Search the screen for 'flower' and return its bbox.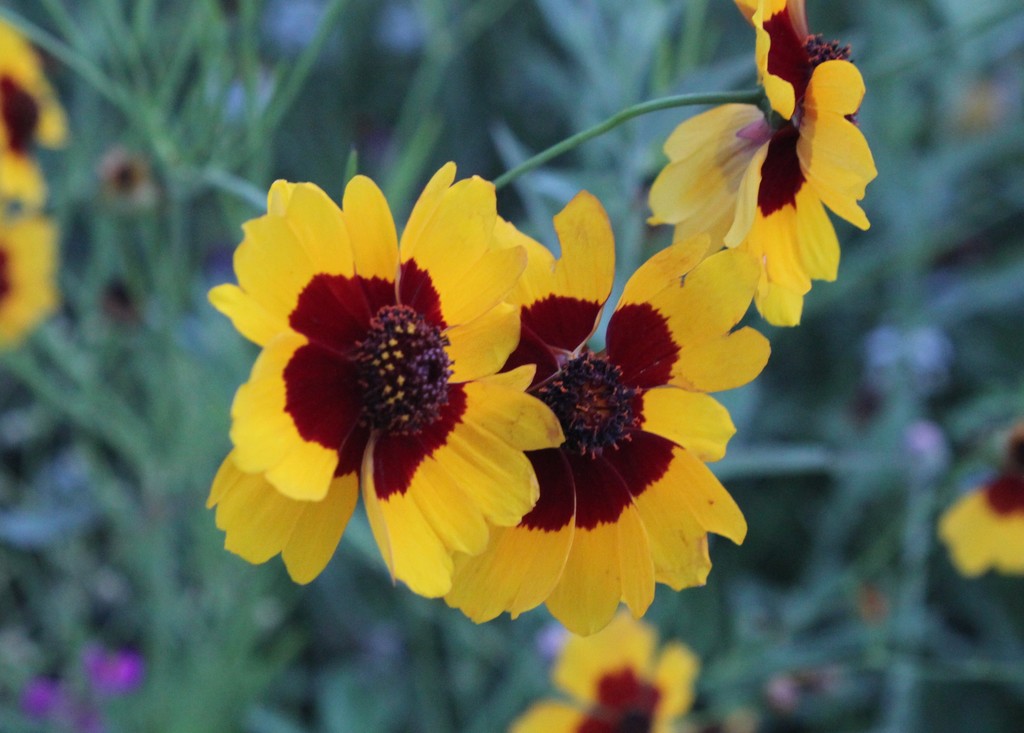
Found: select_region(0, 219, 61, 339).
